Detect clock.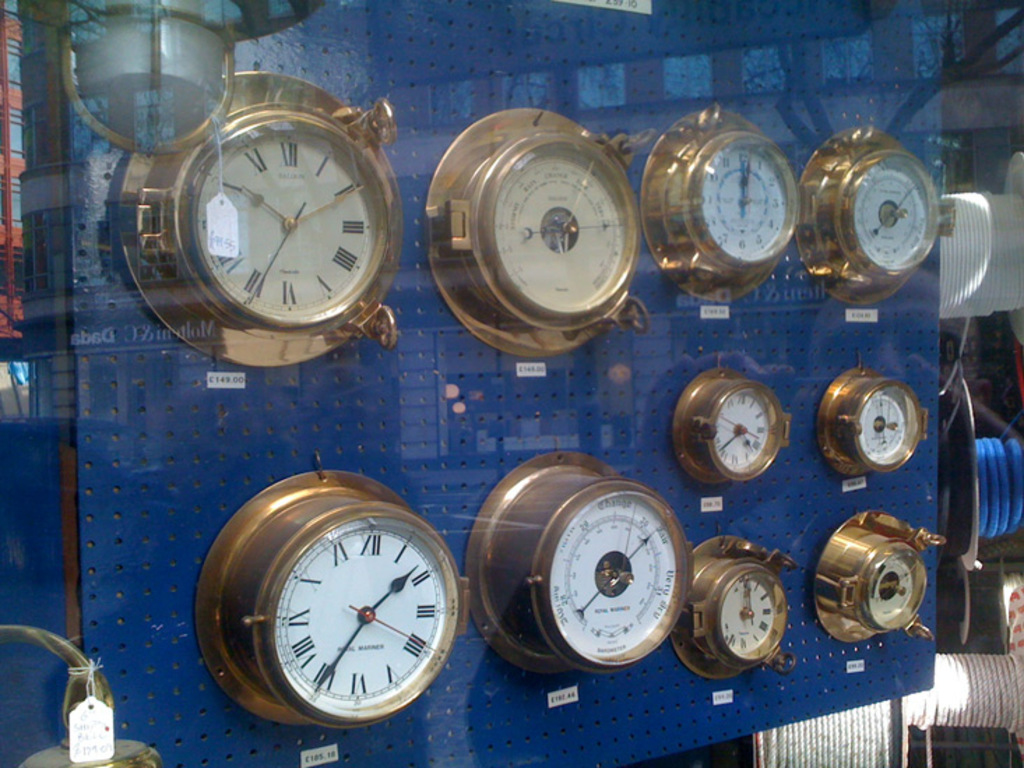
Detected at 638:105:800:307.
